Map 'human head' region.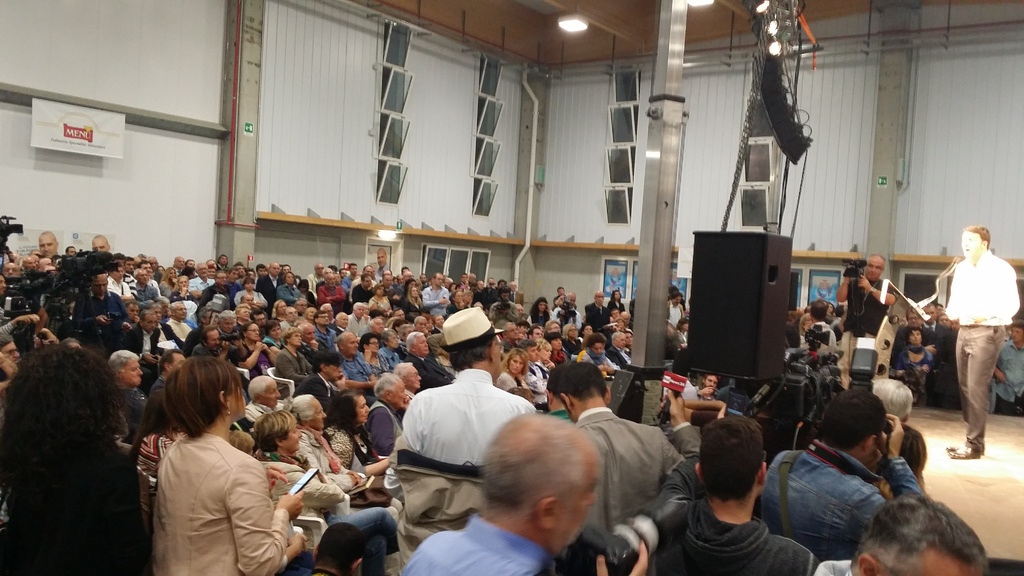
Mapped to (left=164, top=355, right=247, bottom=423).
